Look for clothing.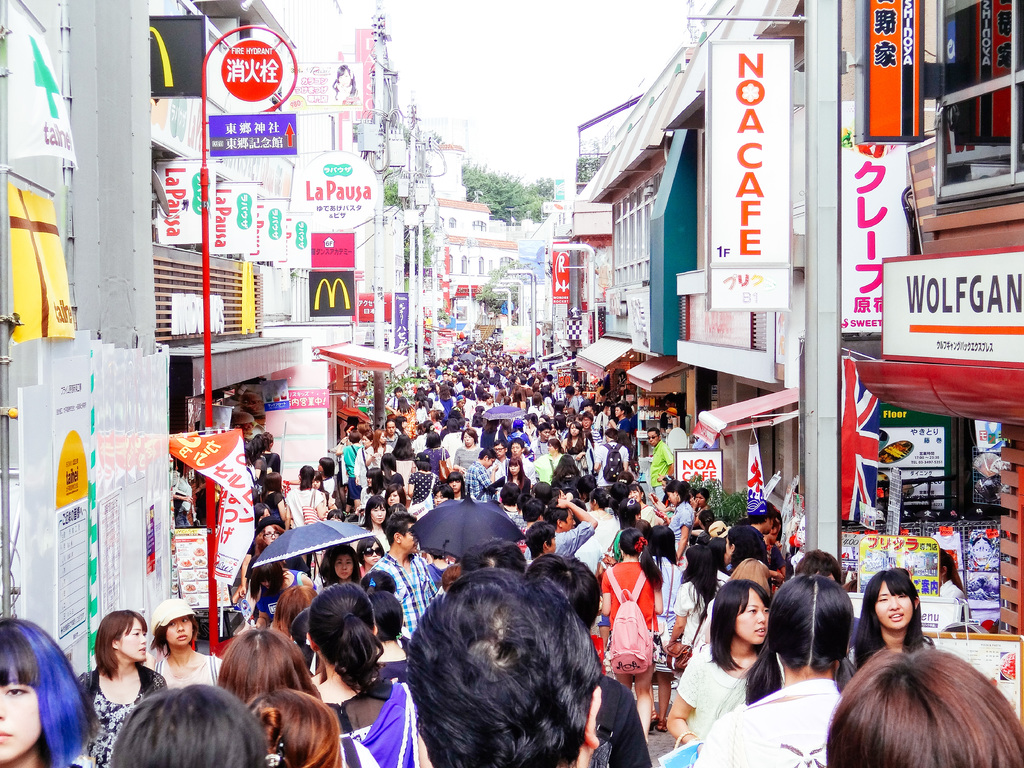
Found: (left=368, top=654, right=415, bottom=688).
